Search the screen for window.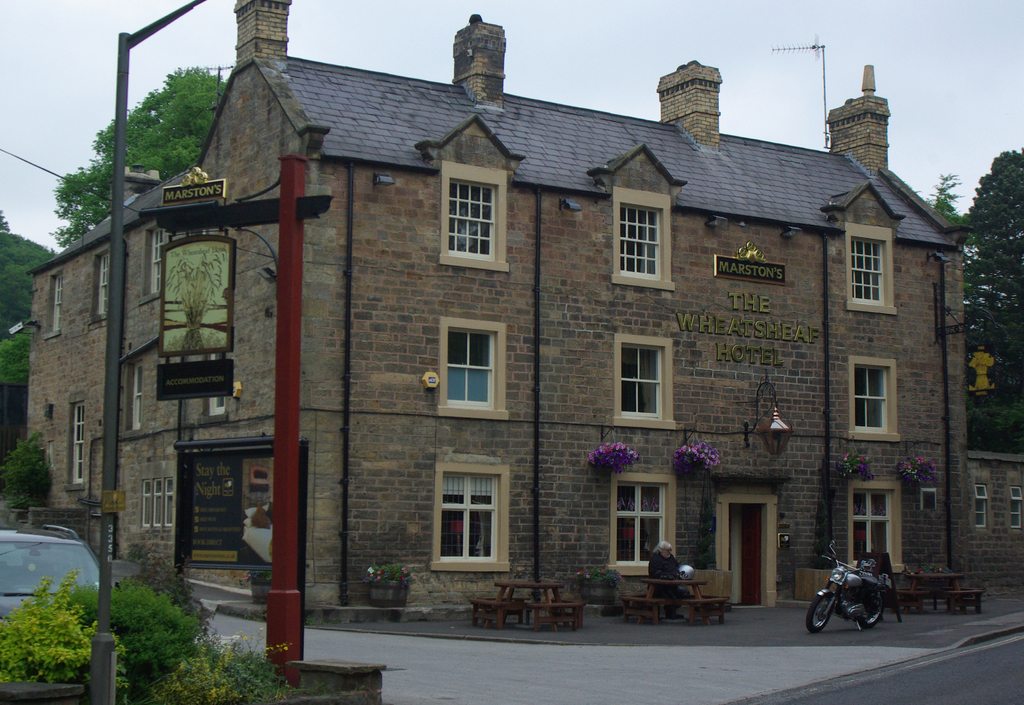
Found at crop(442, 161, 510, 271).
